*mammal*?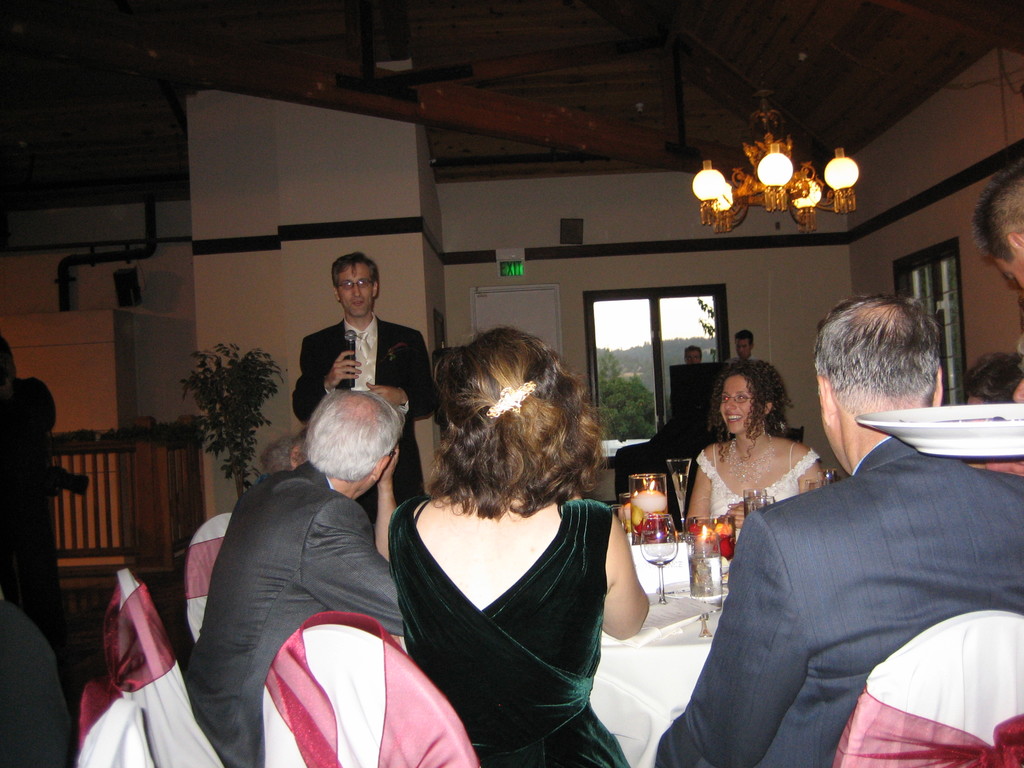
x1=684 y1=357 x2=819 y2=529
